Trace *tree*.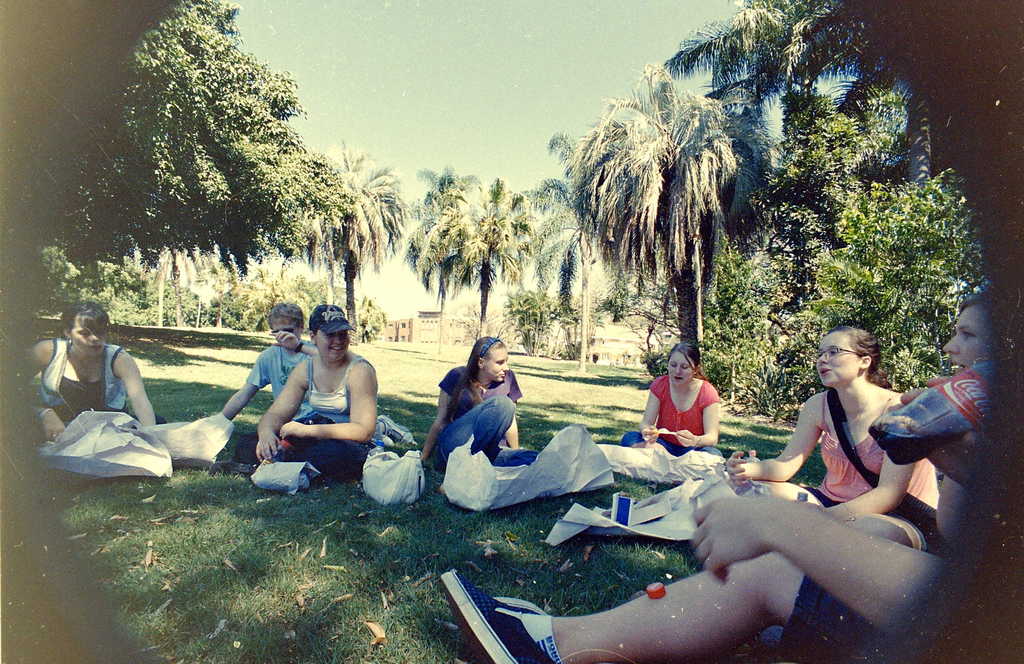
Traced to <region>514, 127, 588, 321</region>.
